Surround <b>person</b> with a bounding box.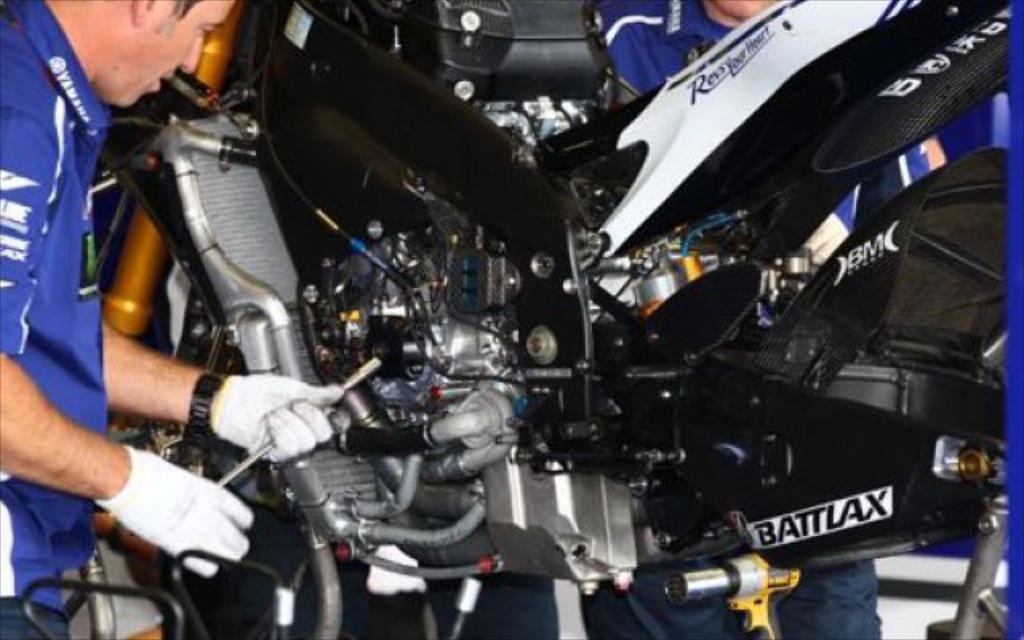
[0,0,344,638].
